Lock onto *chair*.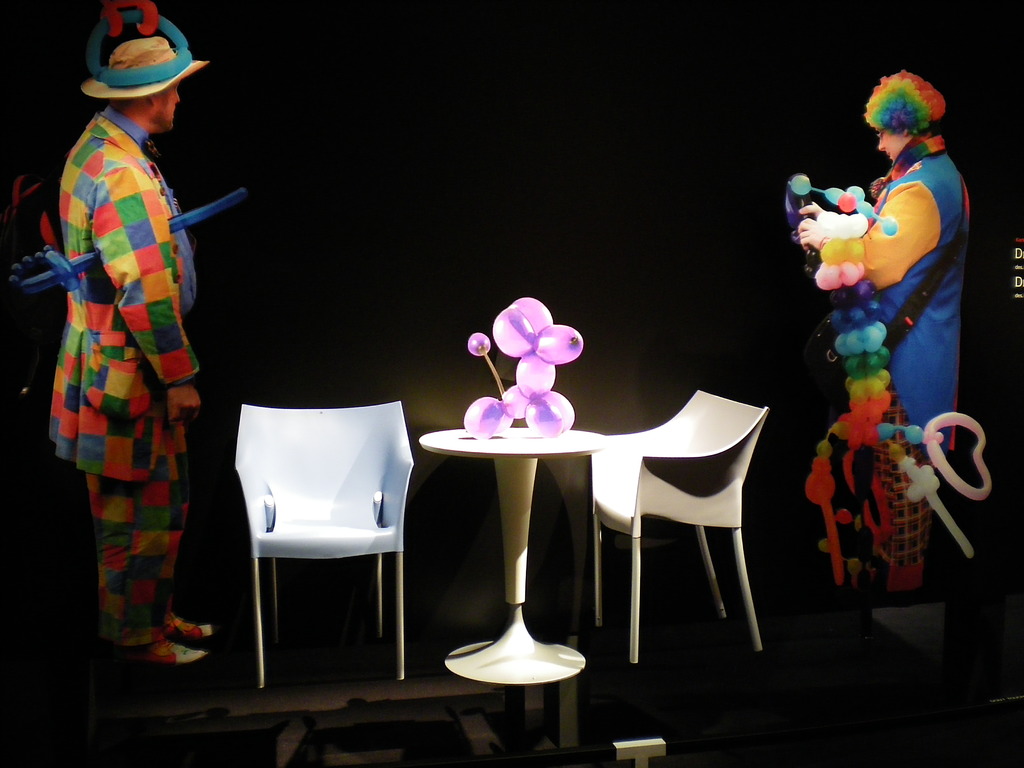
Locked: box(587, 393, 779, 671).
